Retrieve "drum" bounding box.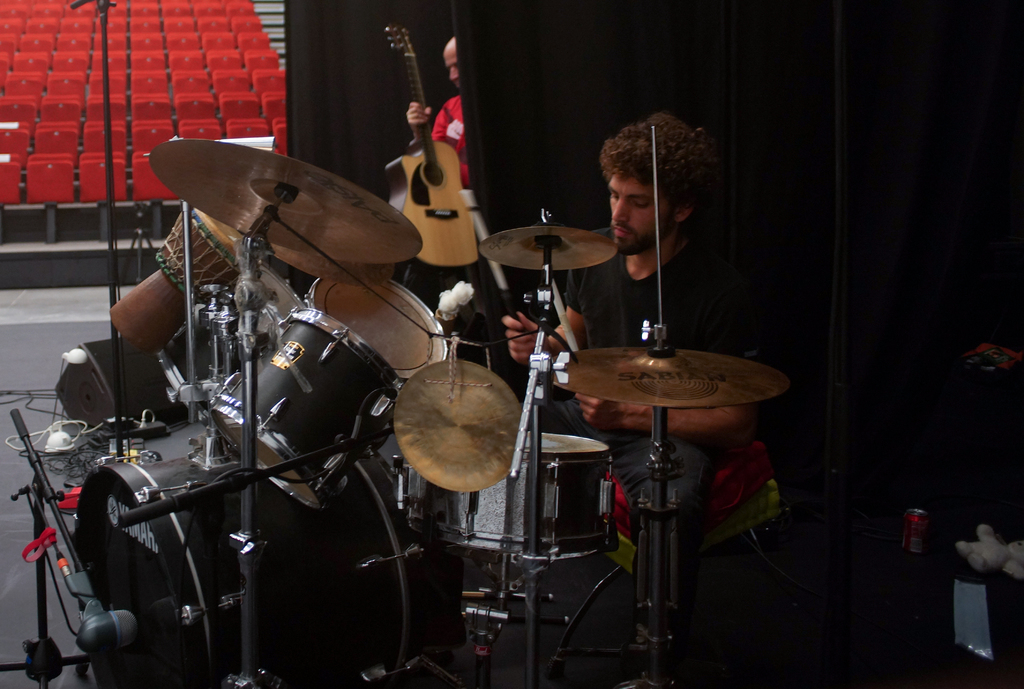
Bounding box: x1=211, y1=303, x2=400, y2=512.
